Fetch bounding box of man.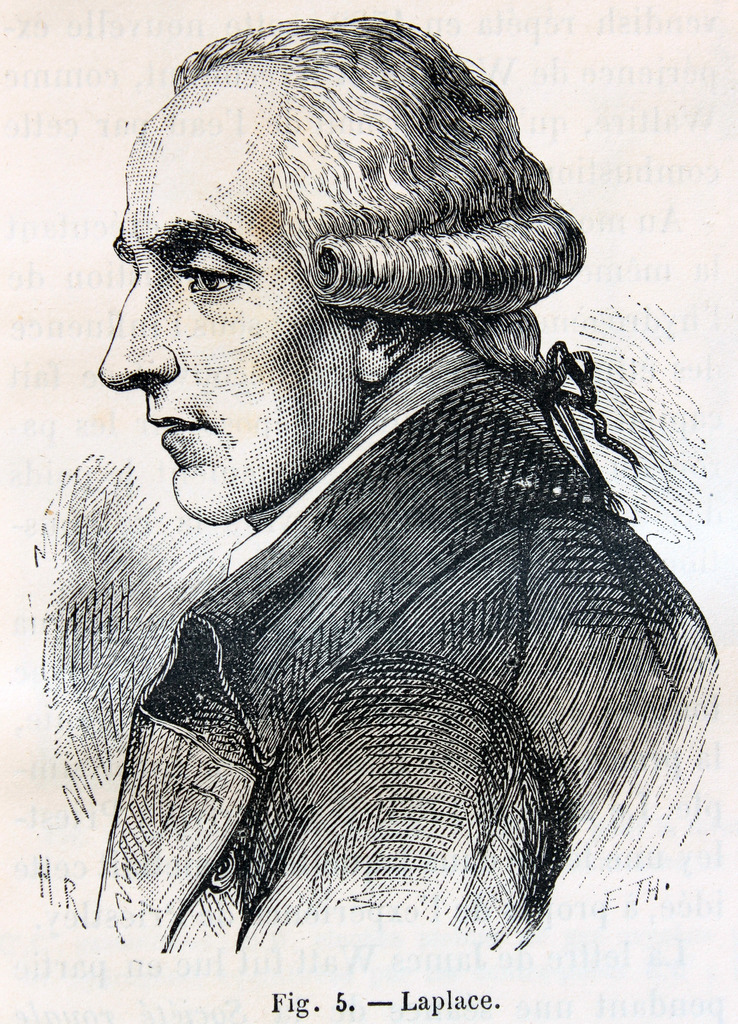
Bbox: <bbox>22, 36, 689, 919</bbox>.
